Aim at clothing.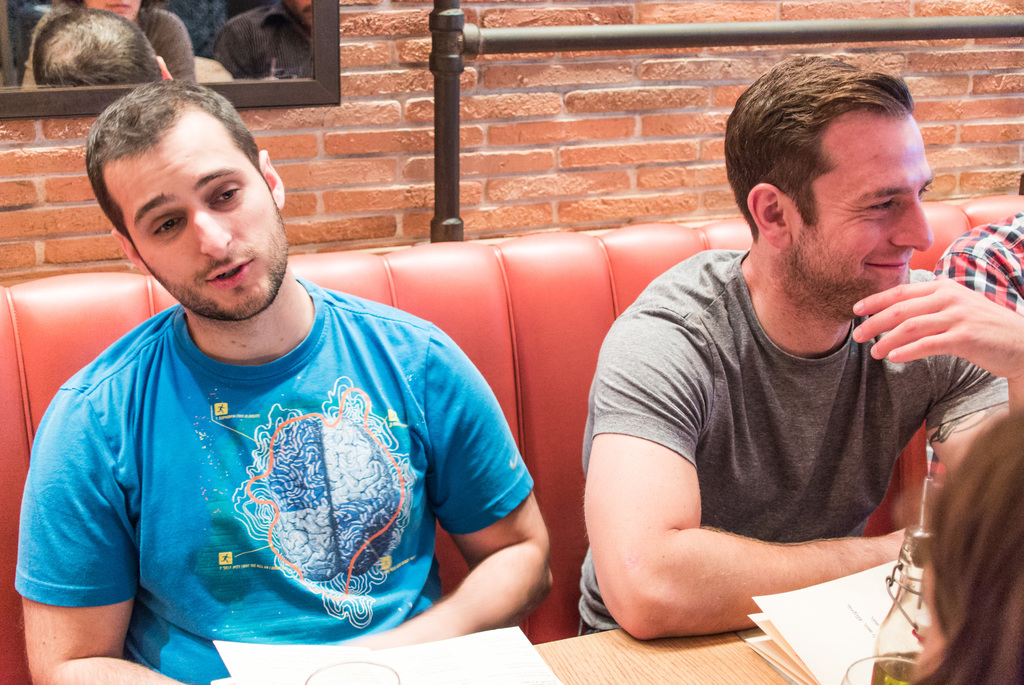
Aimed at pyautogui.locateOnScreen(584, 248, 1023, 640).
